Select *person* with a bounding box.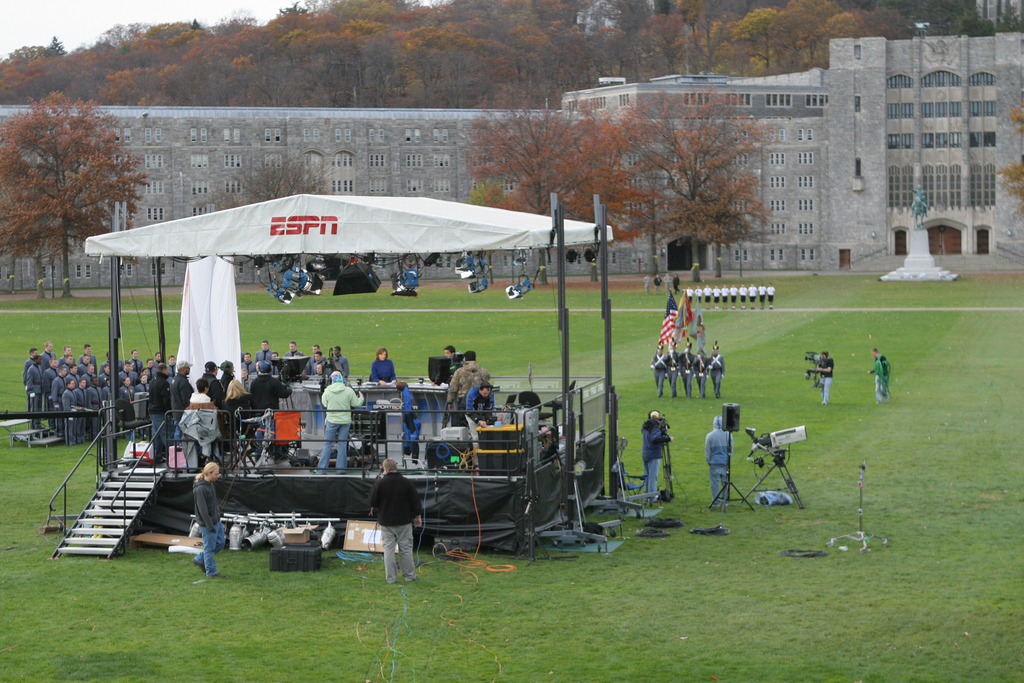
Rect(664, 272, 670, 293).
